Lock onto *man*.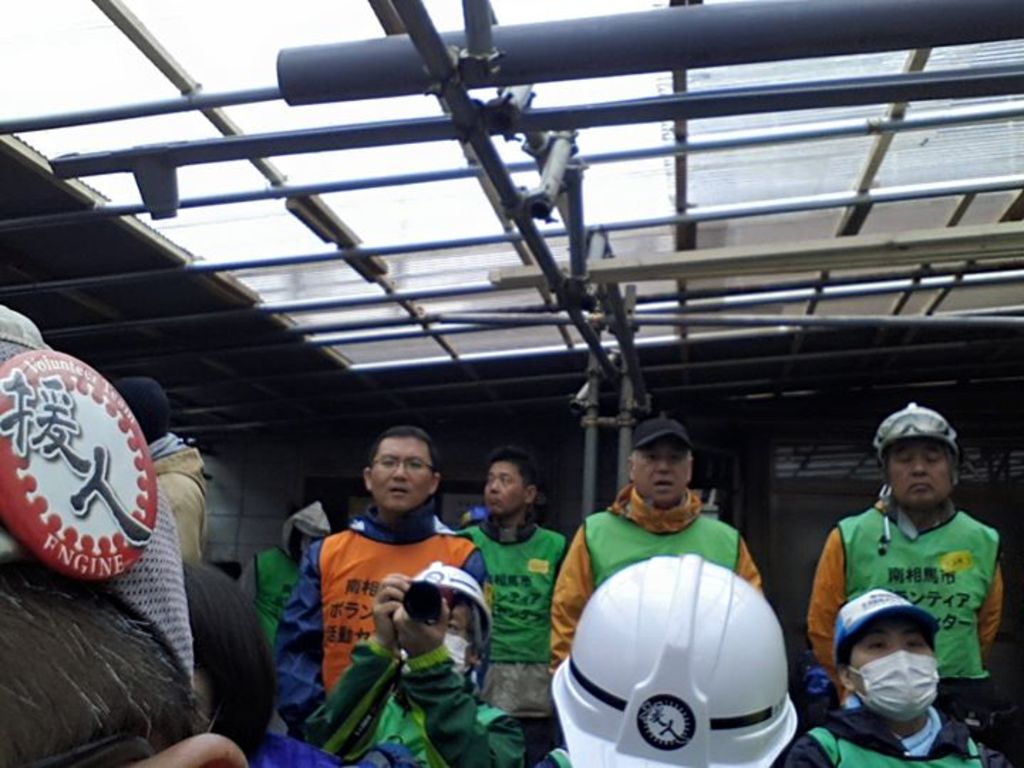
Locked: 804 401 1007 708.
